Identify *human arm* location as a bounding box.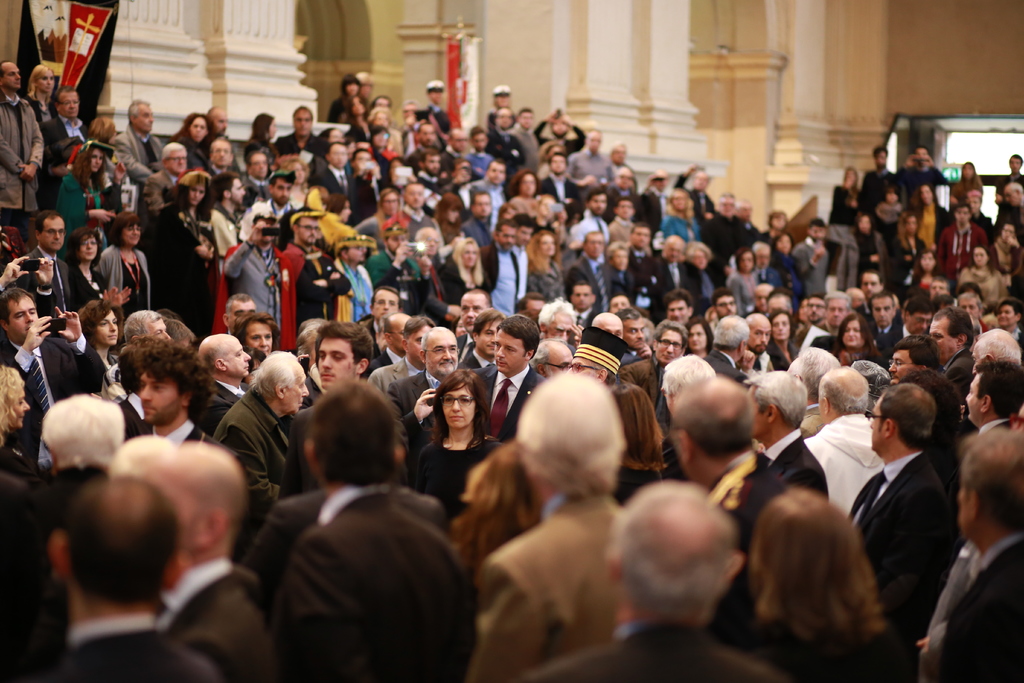
select_region(917, 635, 929, 651).
